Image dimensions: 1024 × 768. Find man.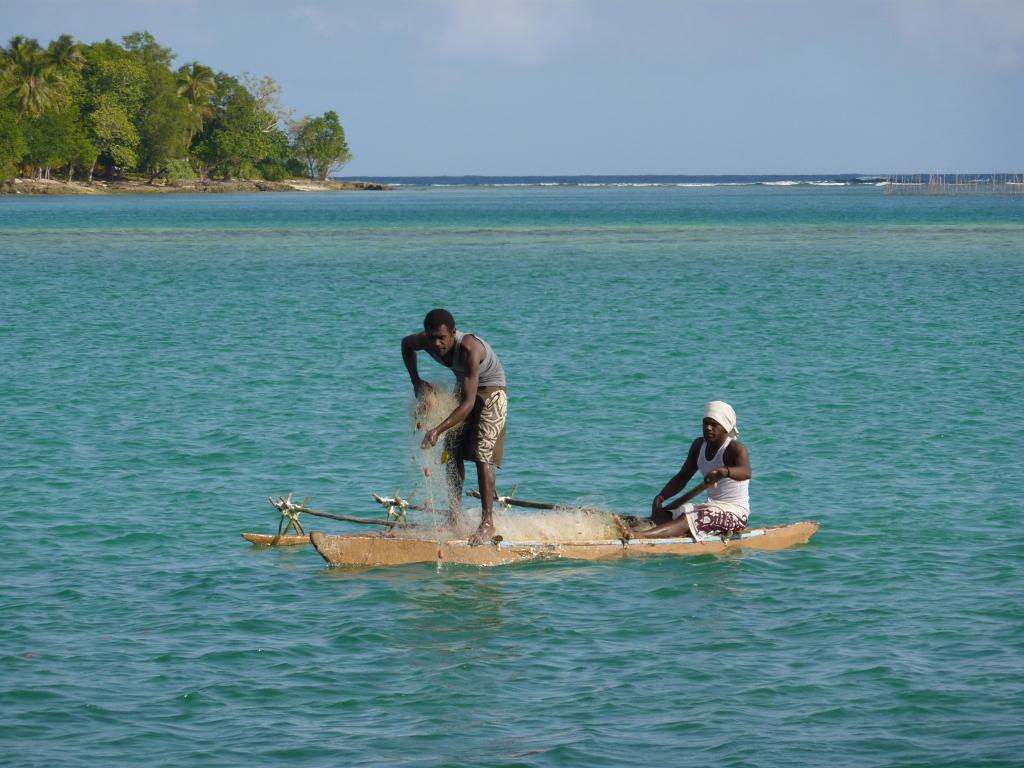
[x1=612, y1=397, x2=753, y2=547].
